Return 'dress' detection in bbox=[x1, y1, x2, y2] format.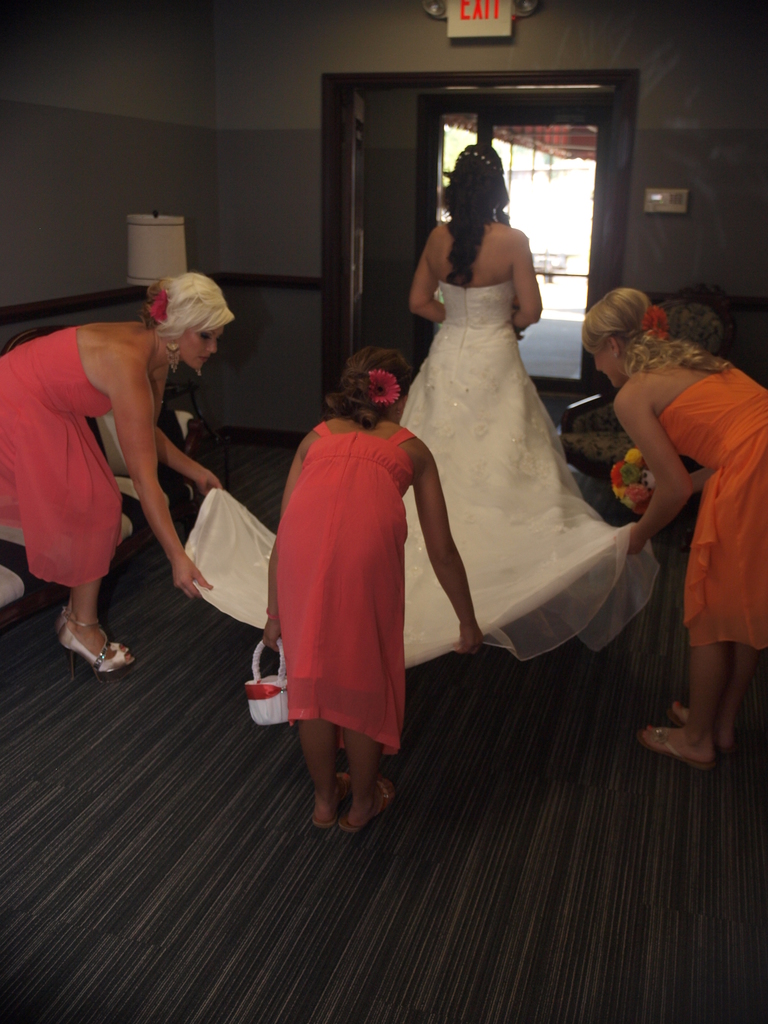
bbox=[182, 283, 663, 673].
